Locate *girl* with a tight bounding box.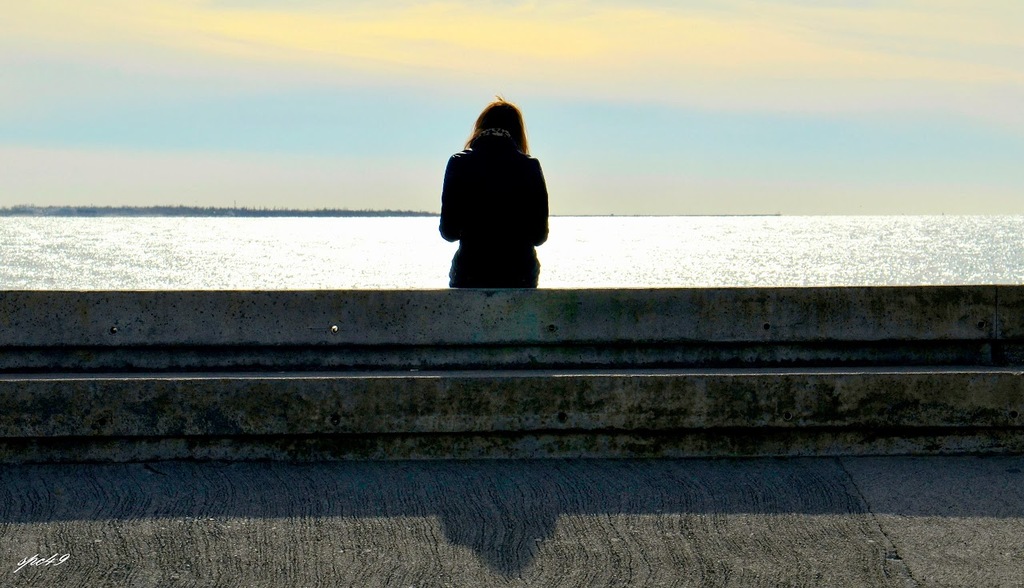
438/99/550/288.
